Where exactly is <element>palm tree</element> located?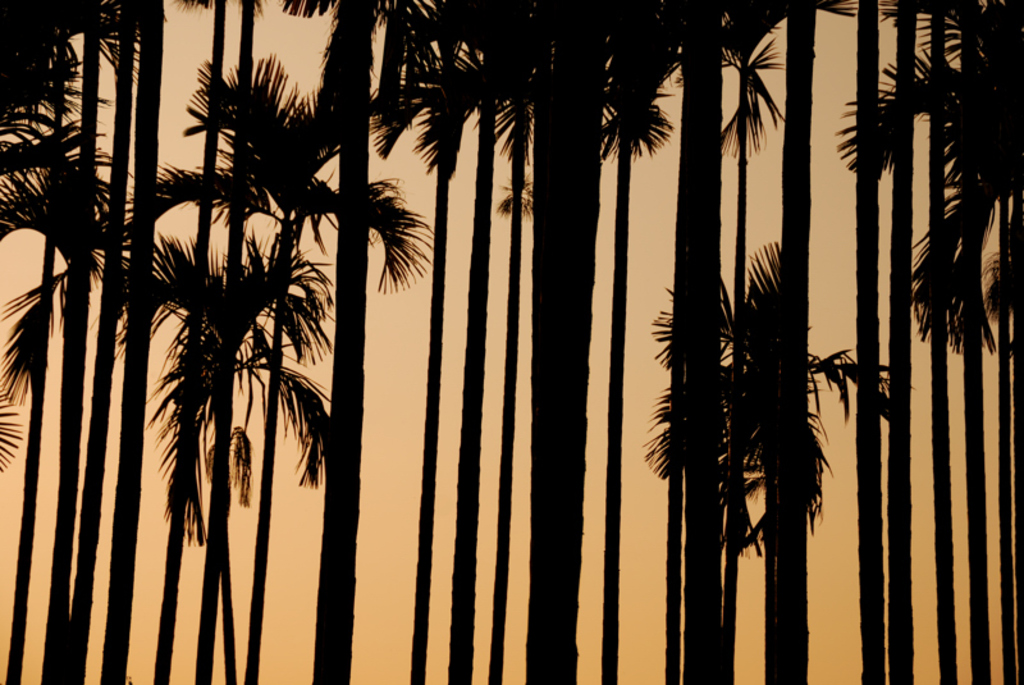
Its bounding box is 637, 239, 890, 684.
